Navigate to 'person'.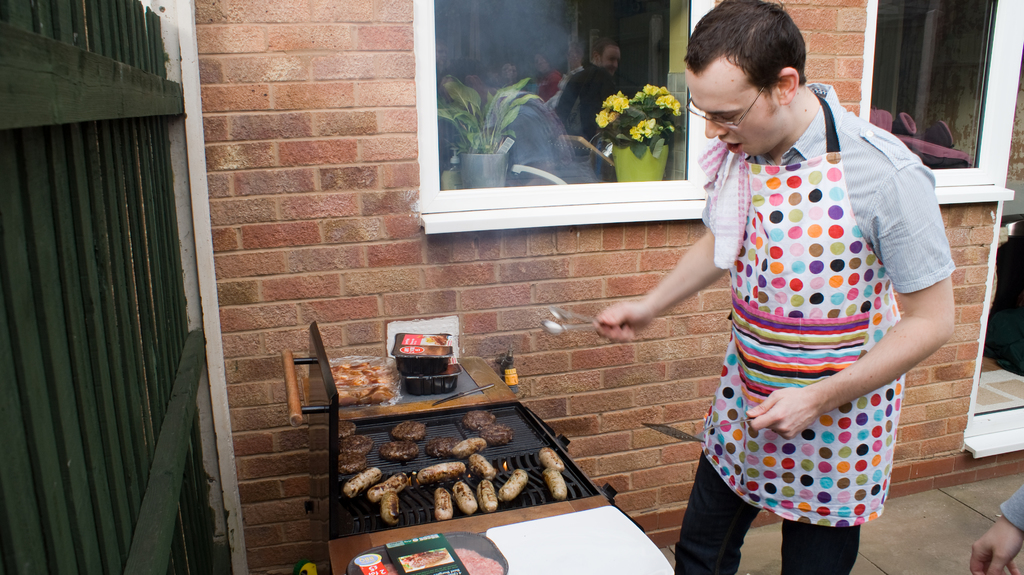
Navigation target: {"left": 964, "top": 482, "right": 1023, "bottom": 574}.
